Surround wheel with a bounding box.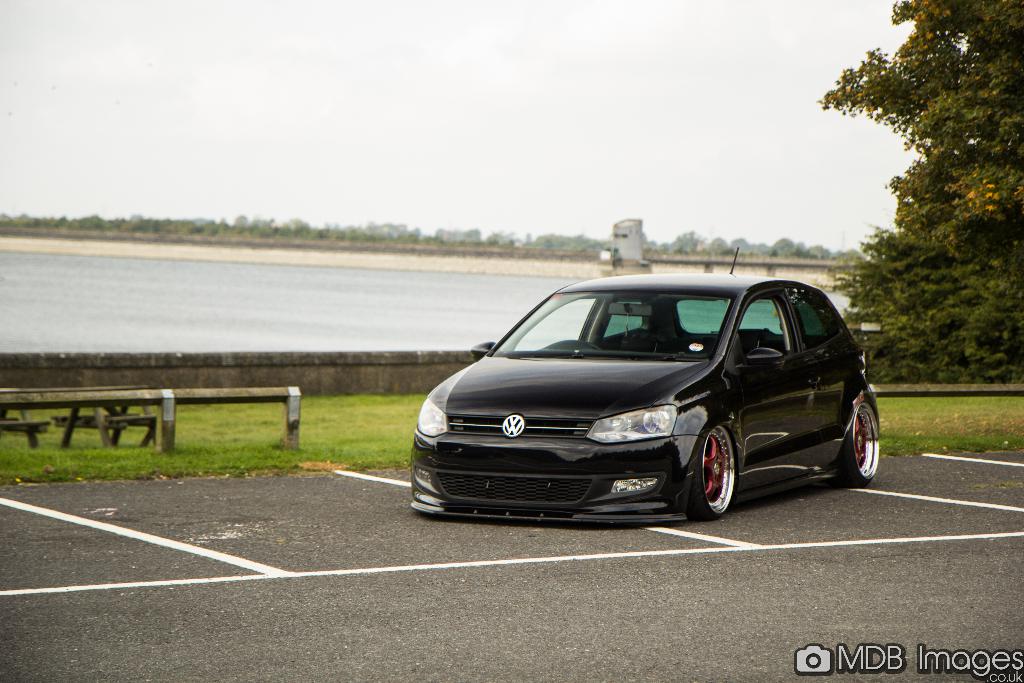
{"x1": 838, "y1": 397, "x2": 879, "y2": 485}.
